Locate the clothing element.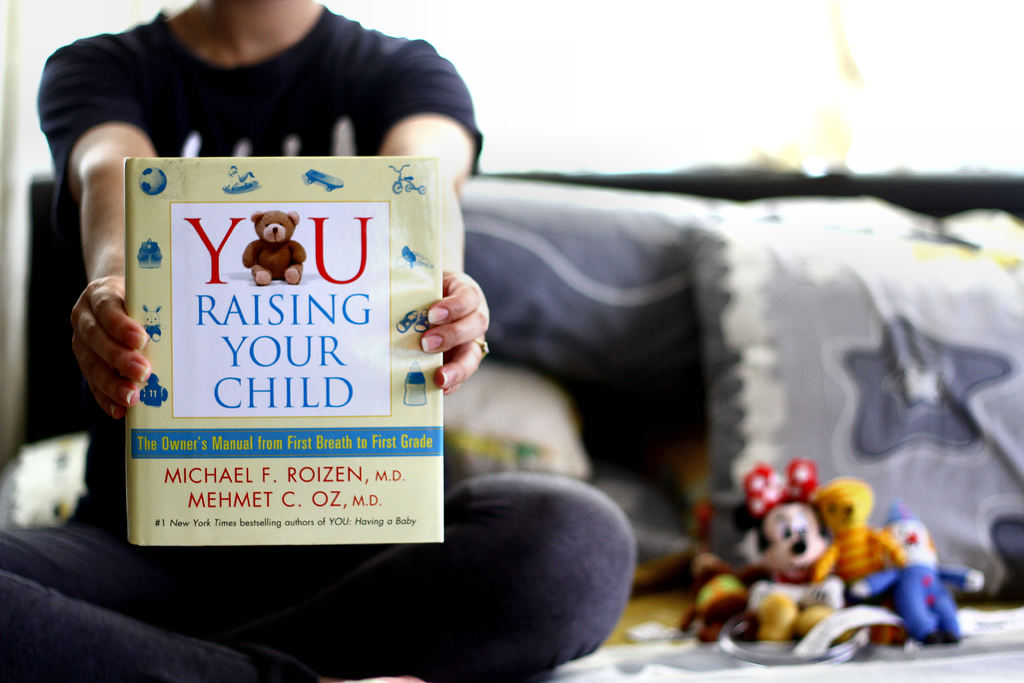
Element bbox: 0,3,630,678.
